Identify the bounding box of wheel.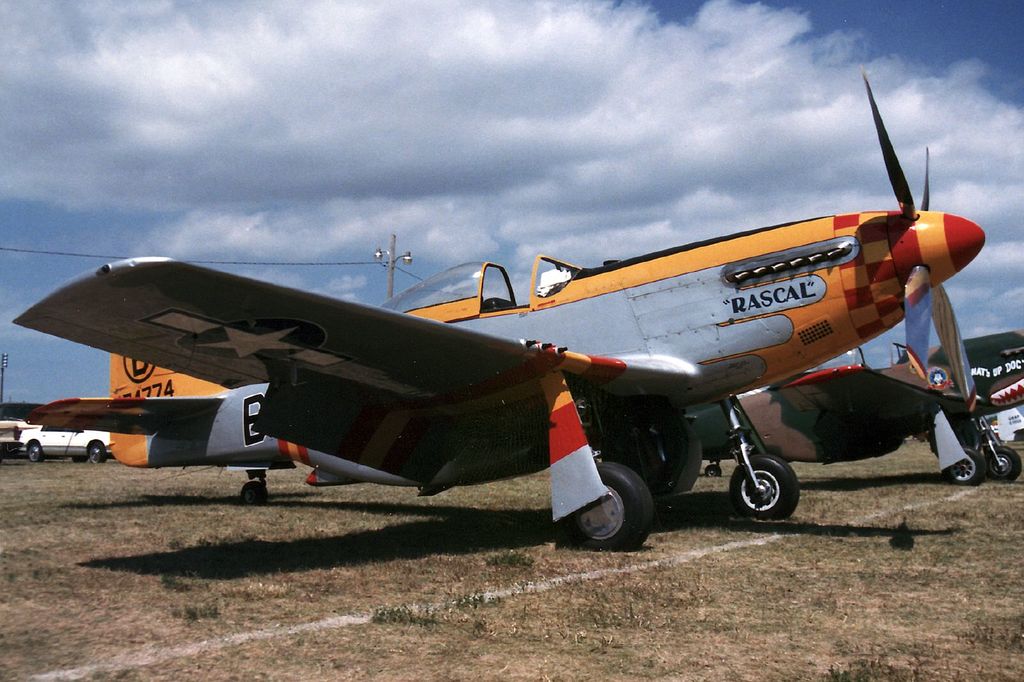
x1=73 y1=454 x2=83 y2=461.
